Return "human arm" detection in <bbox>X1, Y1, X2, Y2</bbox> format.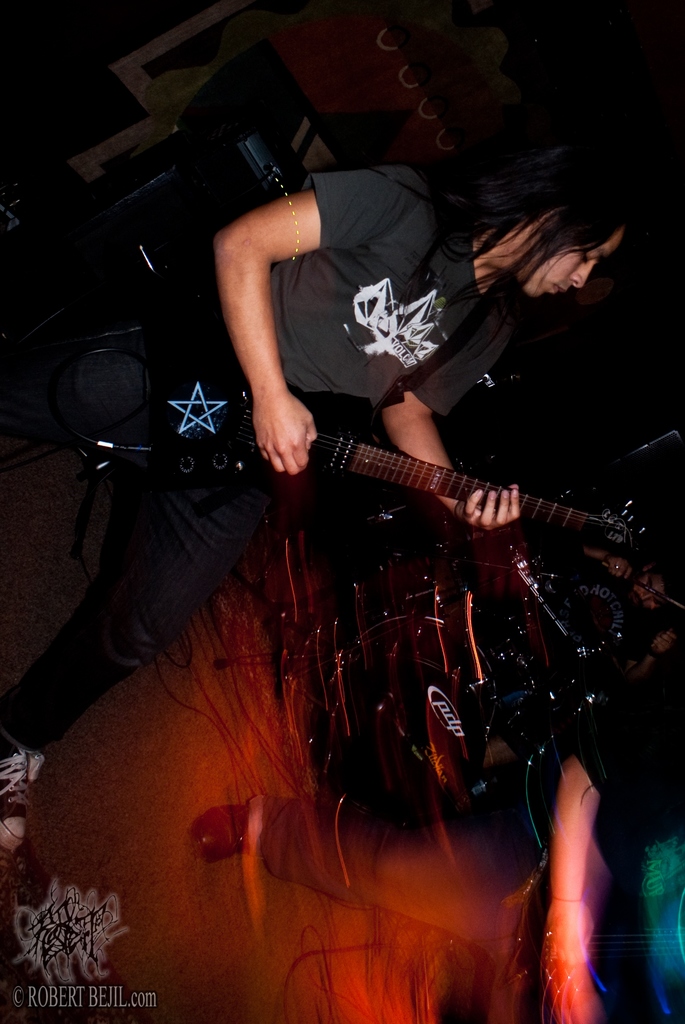
<bbox>371, 316, 526, 533</bbox>.
